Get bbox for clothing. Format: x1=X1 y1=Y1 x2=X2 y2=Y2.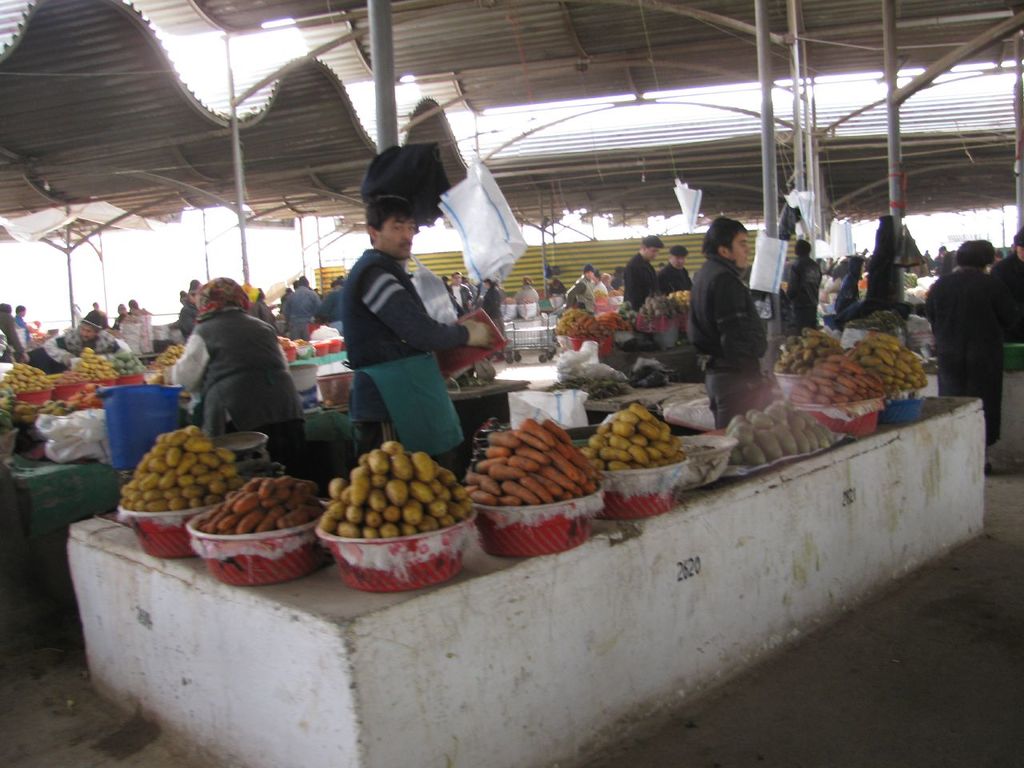
x1=519 y1=286 x2=539 y2=322.
